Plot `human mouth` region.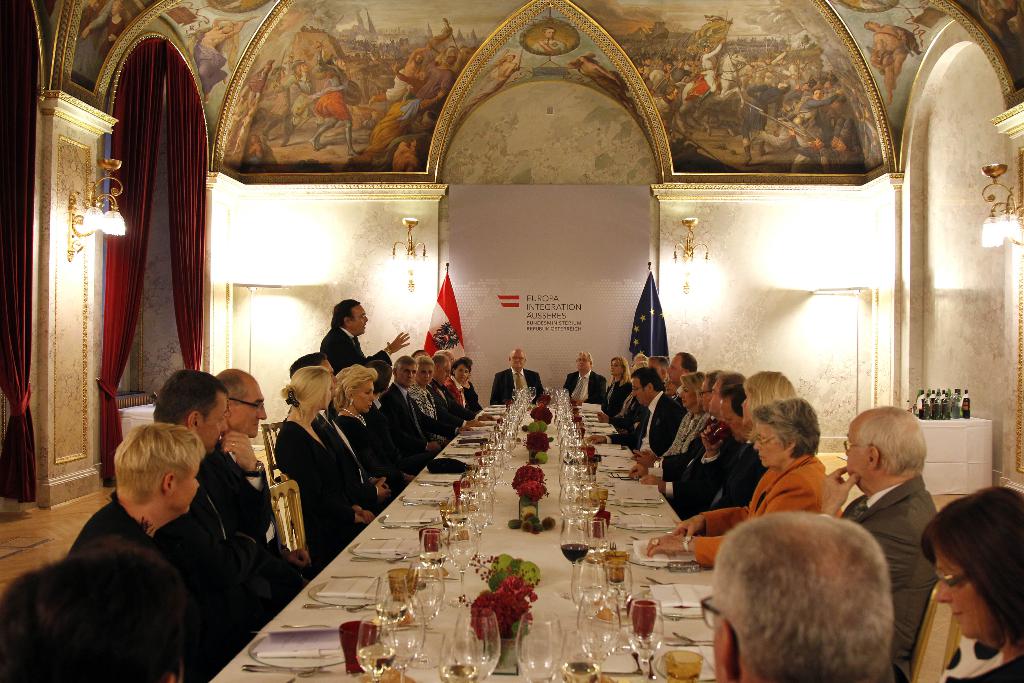
Plotted at (left=948, top=609, right=966, bottom=623).
